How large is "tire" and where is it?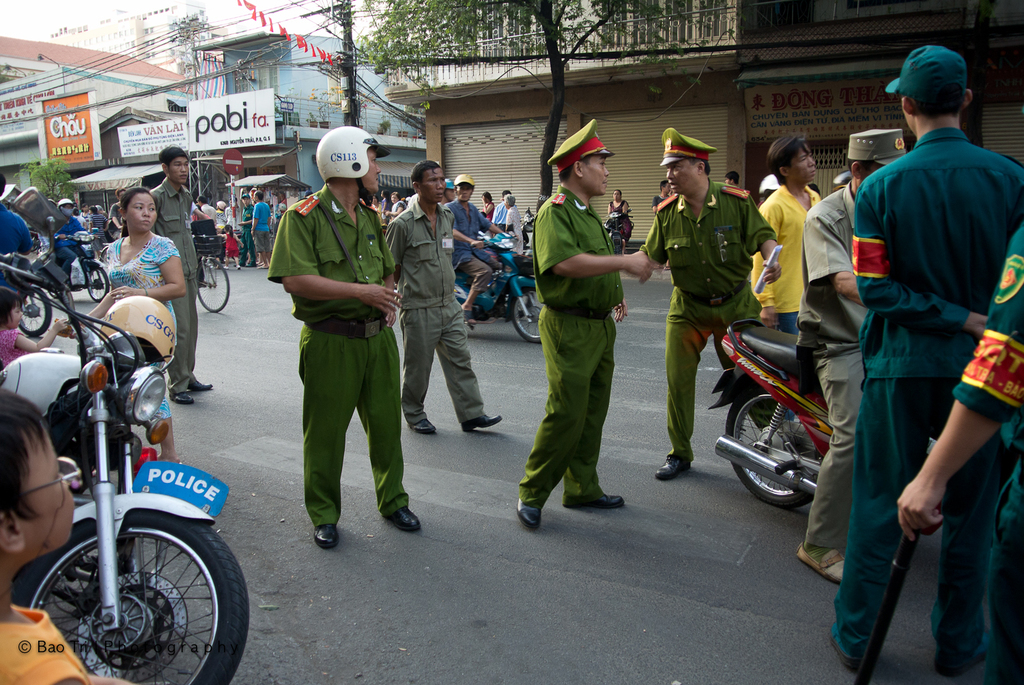
Bounding box: {"x1": 18, "y1": 287, "x2": 51, "y2": 336}.
